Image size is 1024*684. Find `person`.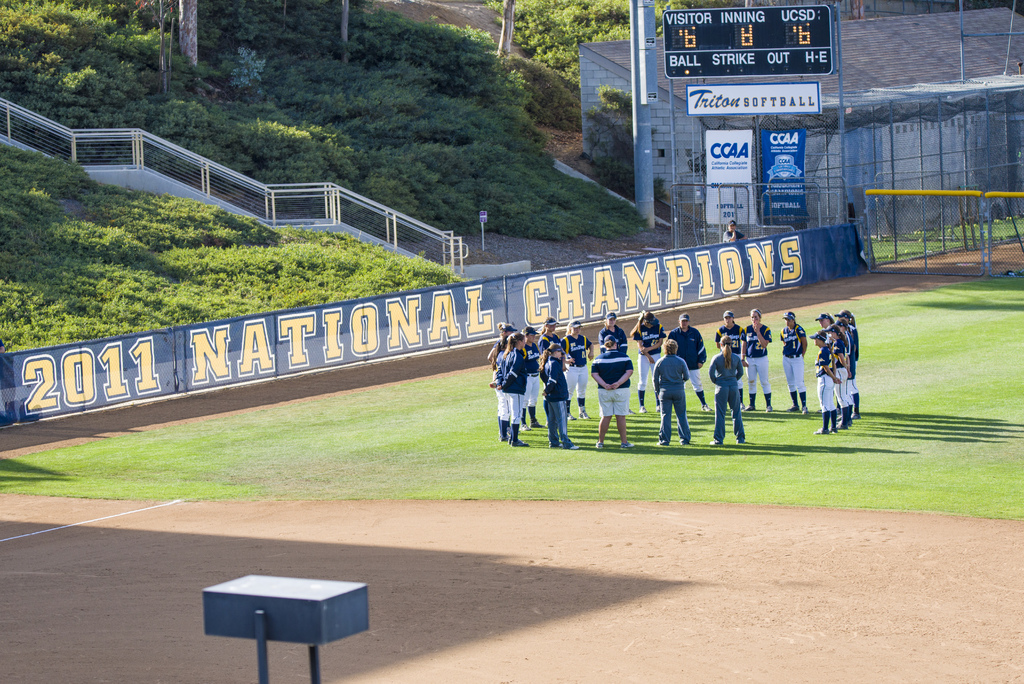
region(488, 319, 516, 445).
